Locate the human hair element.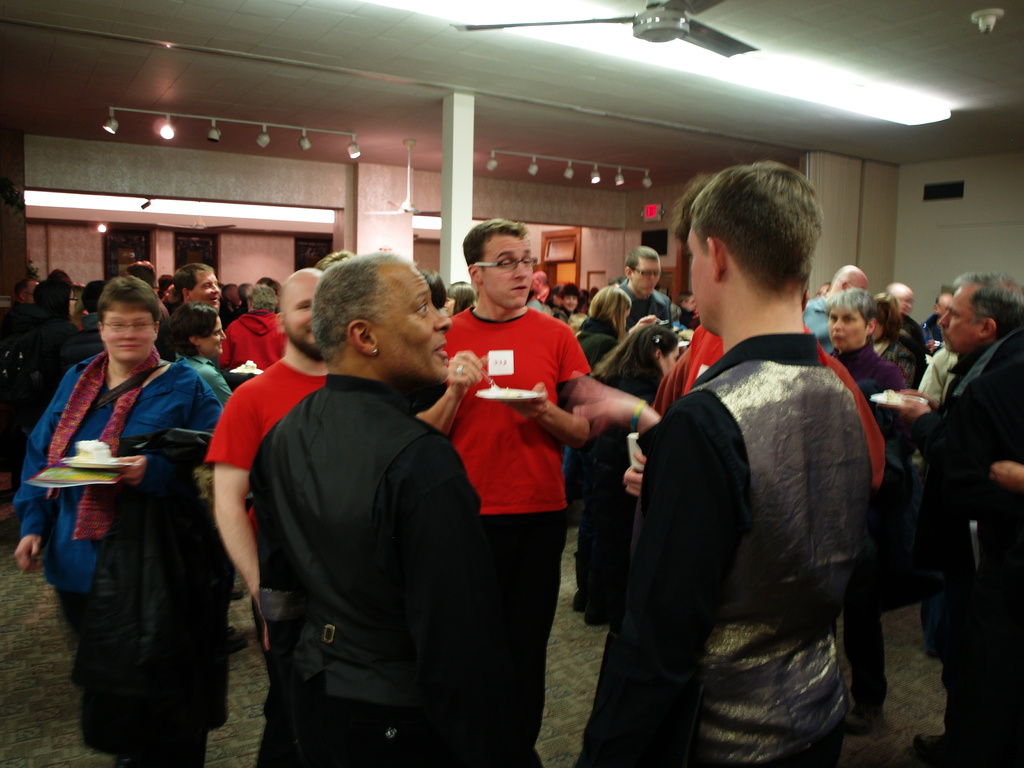
Element bbox: x1=170, y1=261, x2=207, y2=300.
